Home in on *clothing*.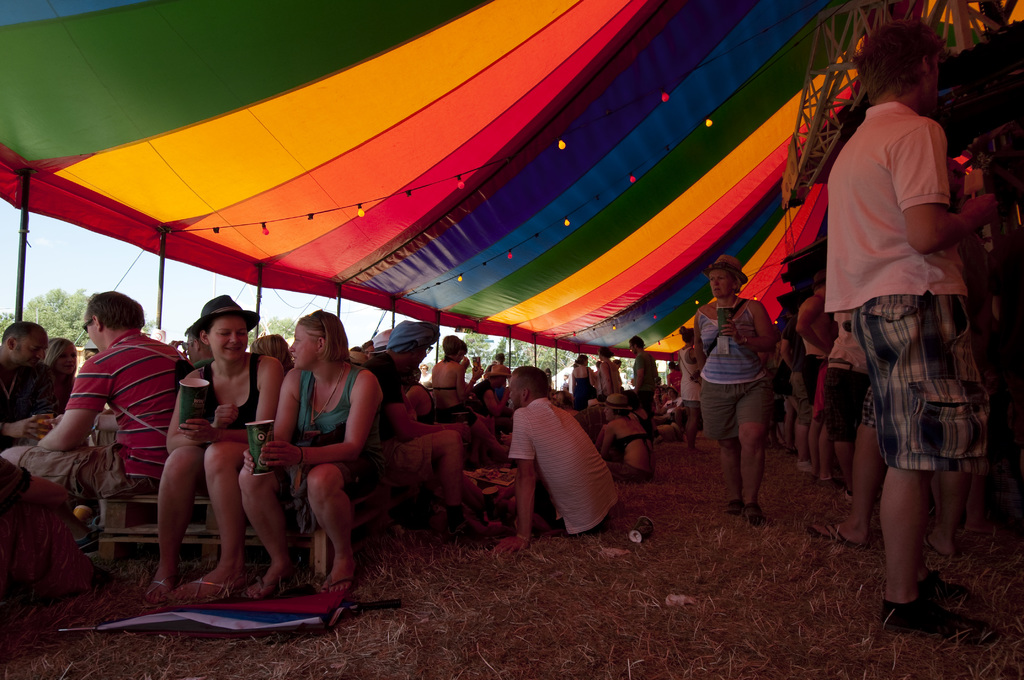
Homed in at 296,365,362,451.
